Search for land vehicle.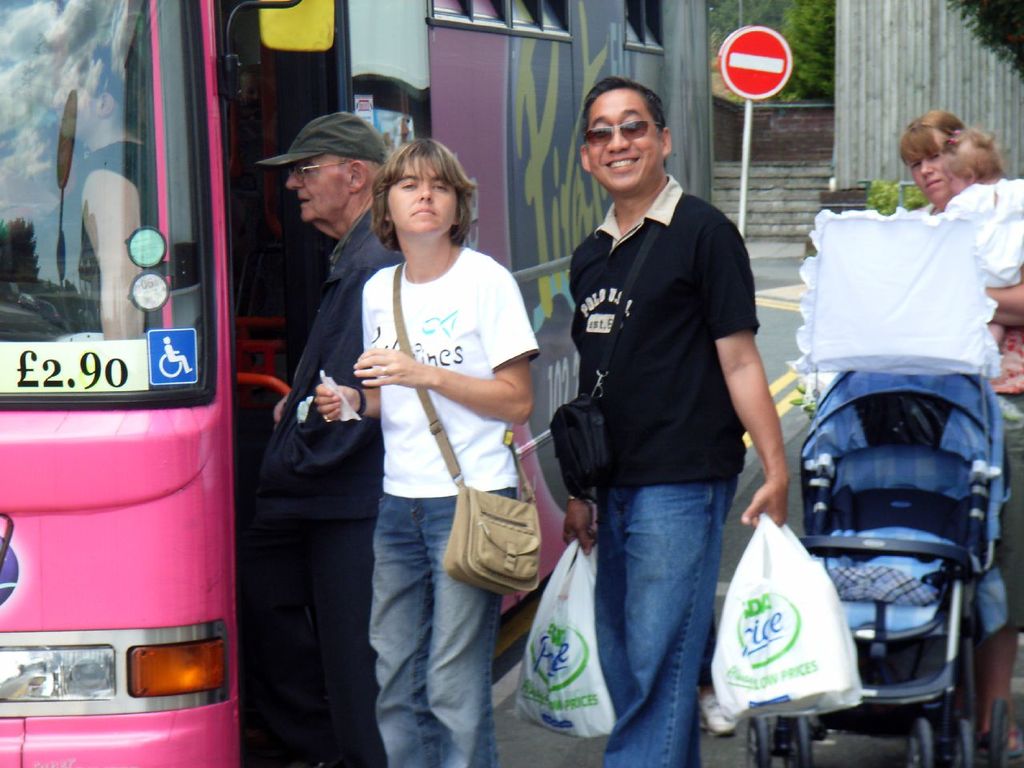
Found at 747, 375, 1006, 767.
